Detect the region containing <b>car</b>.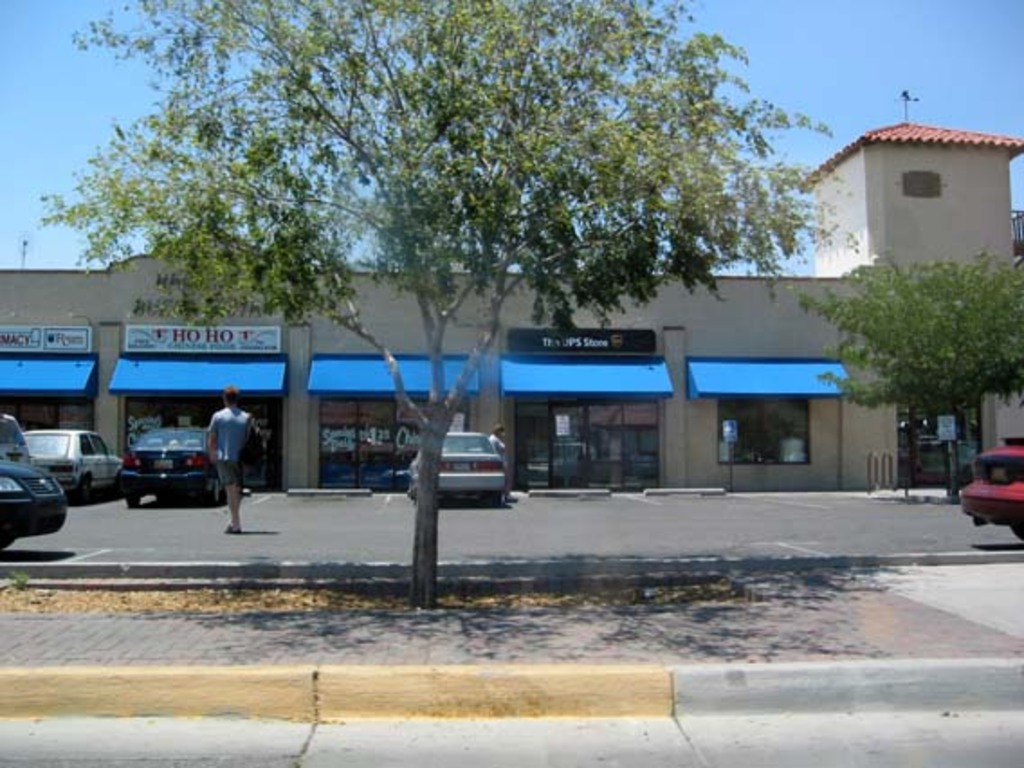
box=[411, 427, 505, 496].
